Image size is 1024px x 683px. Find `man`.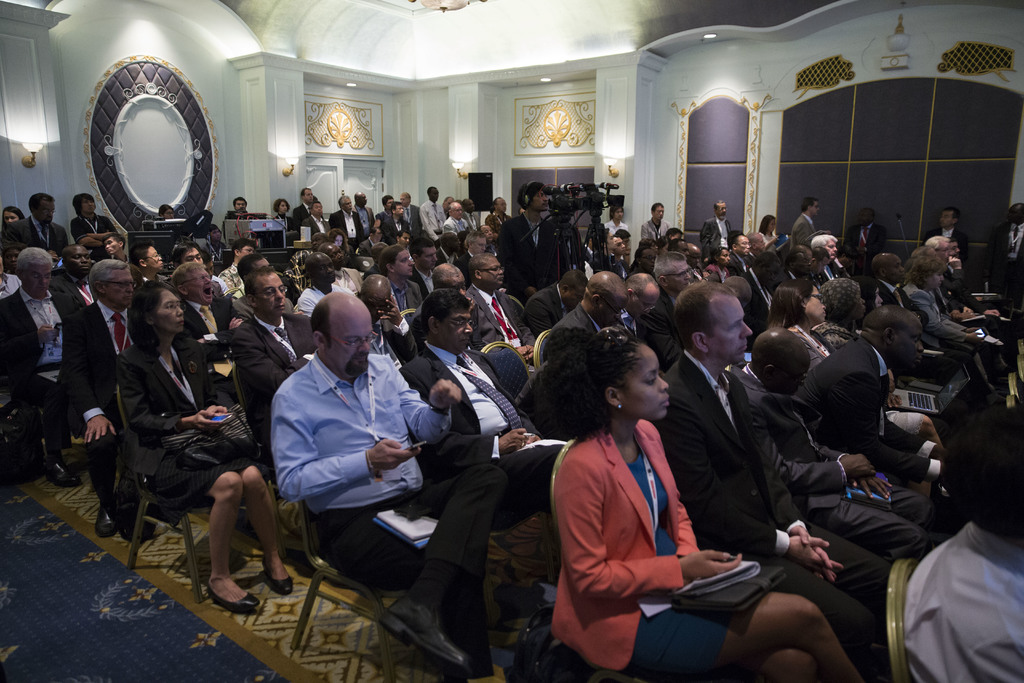
locate(2, 188, 70, 260).
